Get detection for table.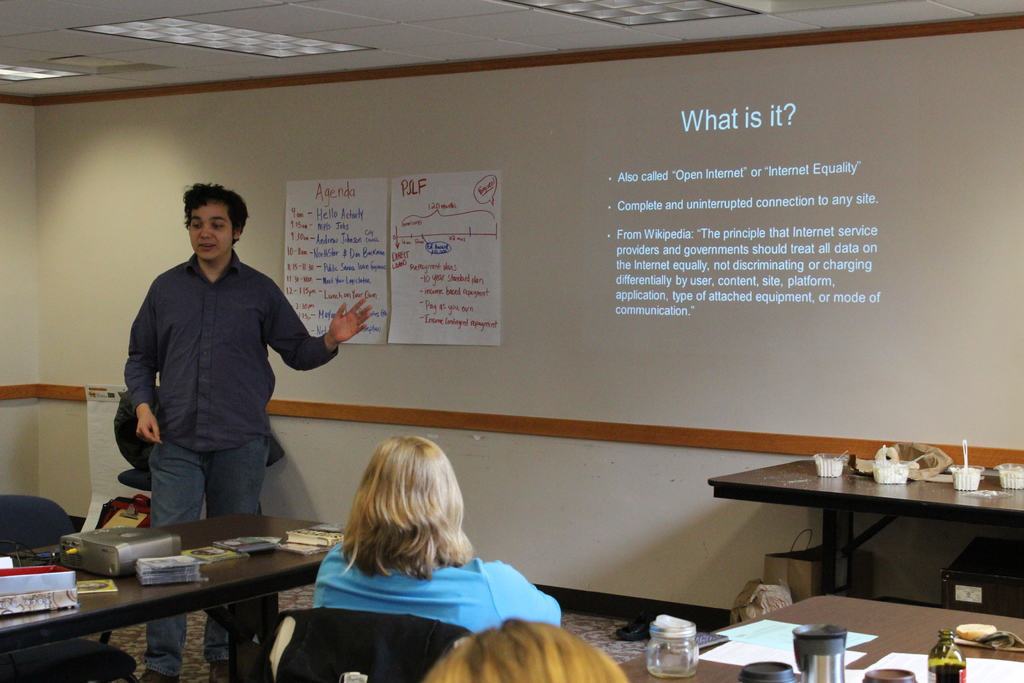
Detection: [0, 525, 139, 682].
